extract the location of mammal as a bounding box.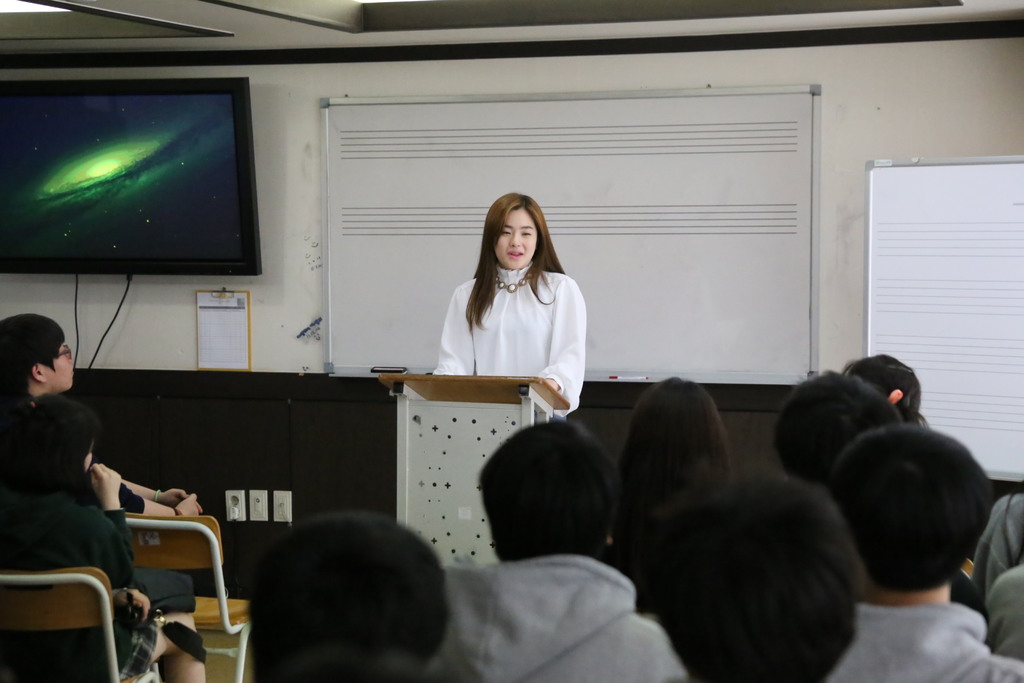
[left=821, top=418, right=1023, bottom=682].
